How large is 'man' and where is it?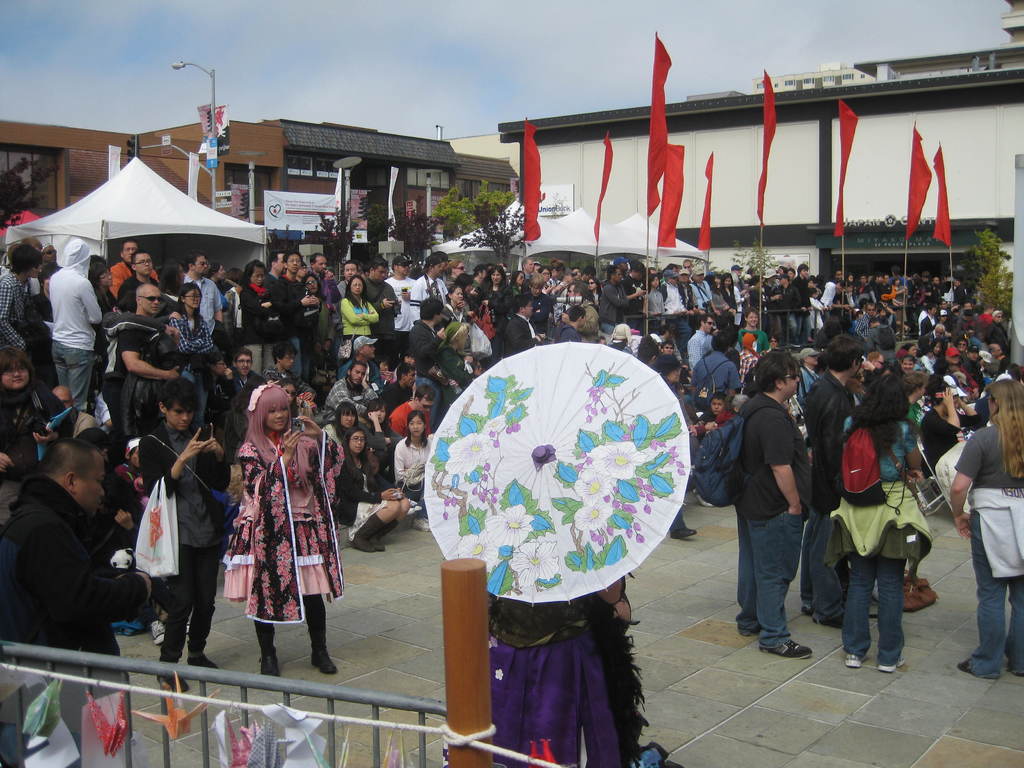
Bounding box: l=16, t=431, r=144, b=676.
